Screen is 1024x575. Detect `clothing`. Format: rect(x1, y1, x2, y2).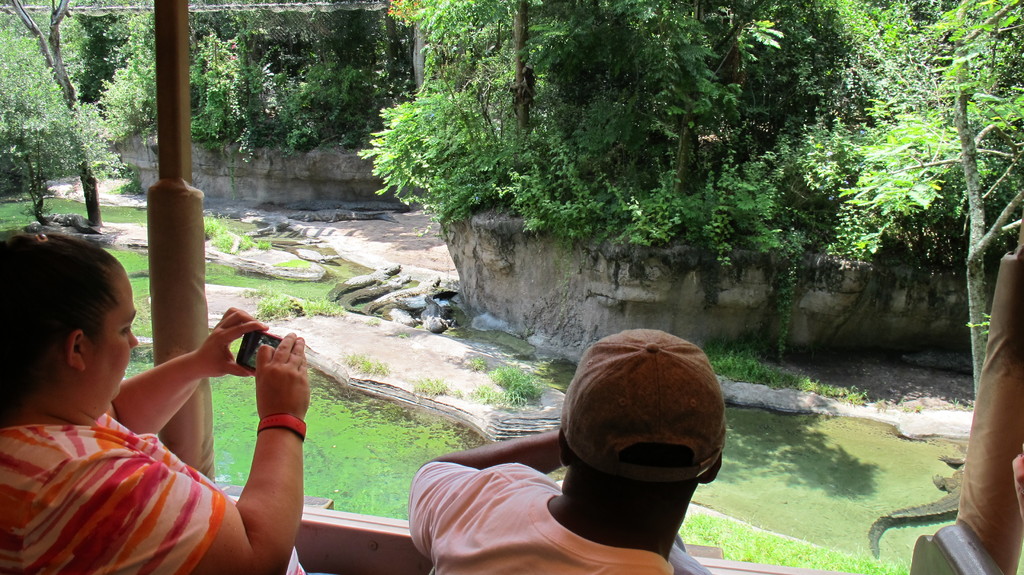
rect(20, 360, 221, 565).
